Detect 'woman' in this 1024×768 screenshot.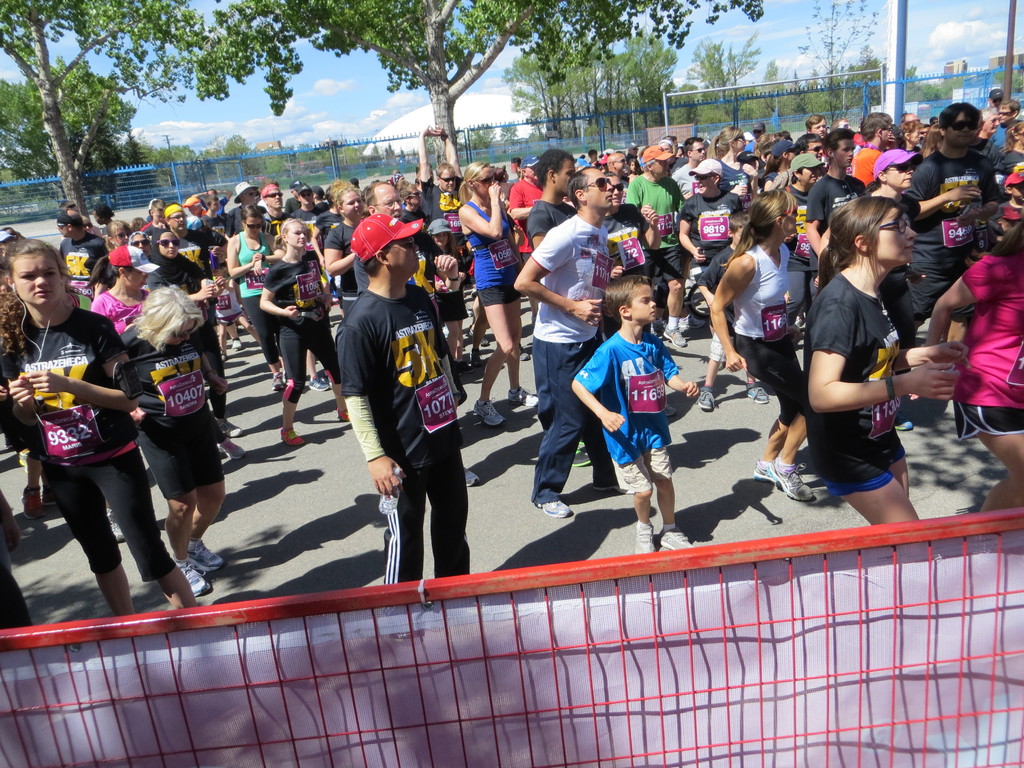
Detection: bbox=(325, 179, 362, 316).
